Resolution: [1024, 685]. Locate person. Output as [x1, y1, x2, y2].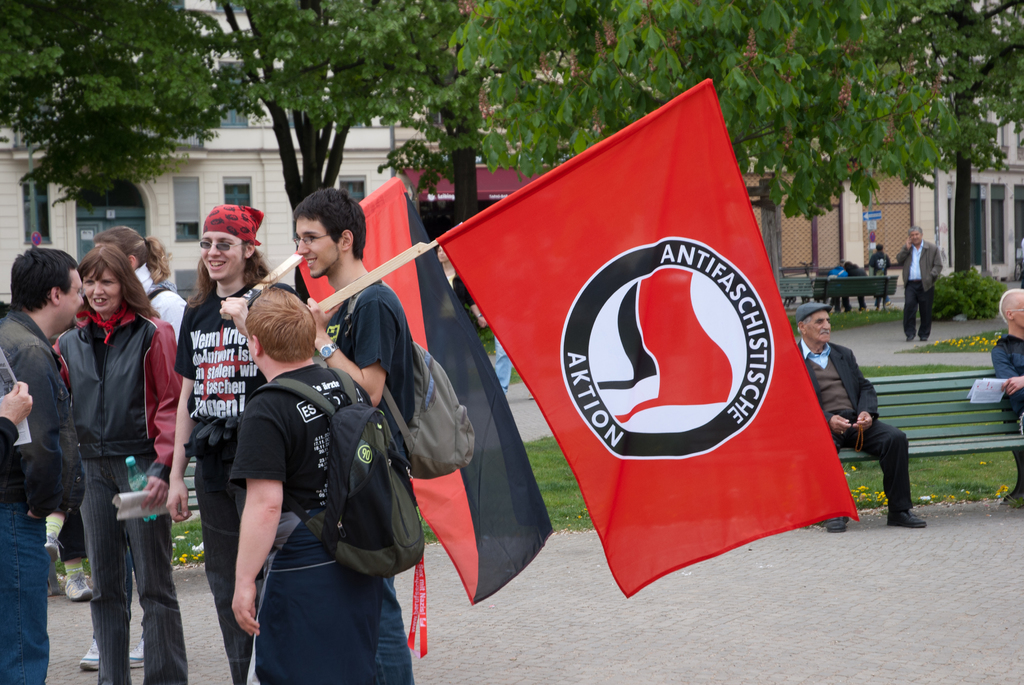
[840, 256, 866, 315].
